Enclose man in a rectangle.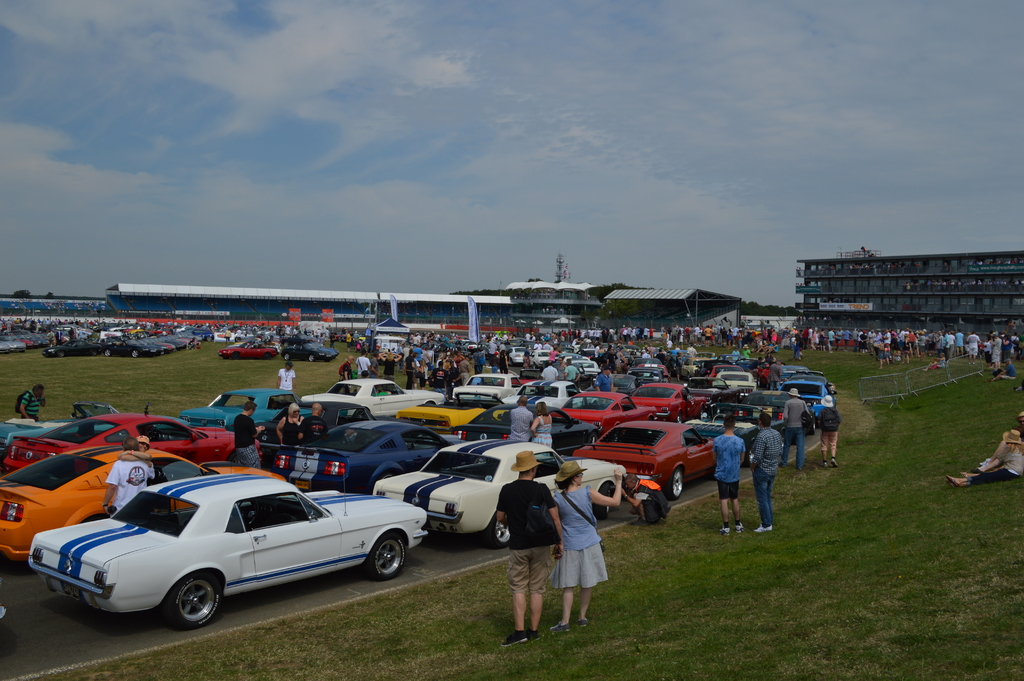
<region>22, 382, 47, 422</region>.
